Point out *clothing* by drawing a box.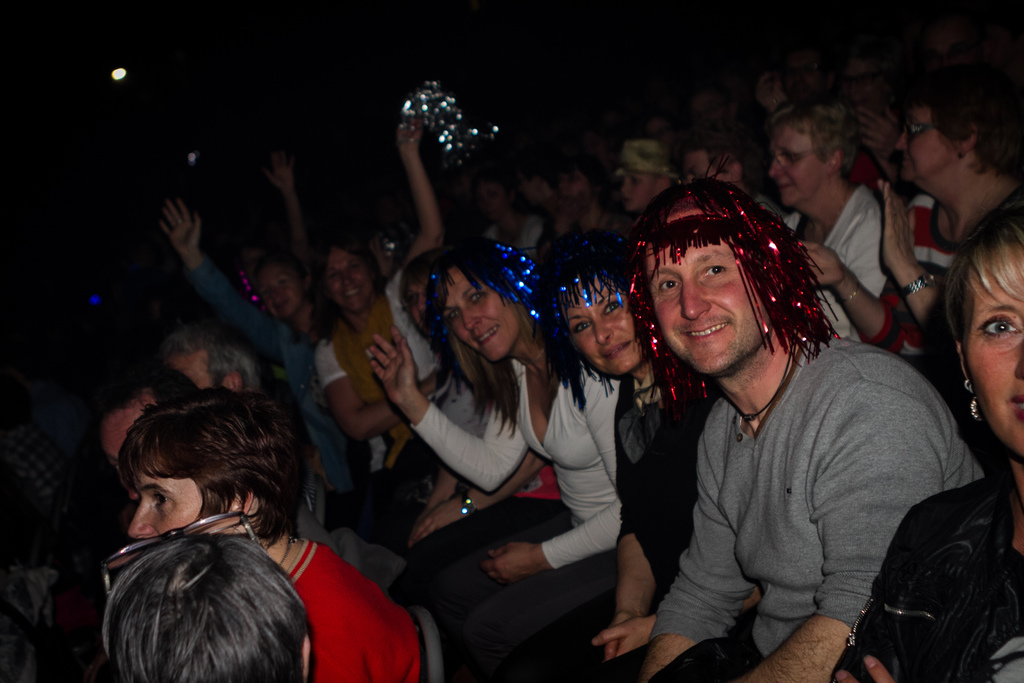
bbox=(590, 336, 988, 682).
